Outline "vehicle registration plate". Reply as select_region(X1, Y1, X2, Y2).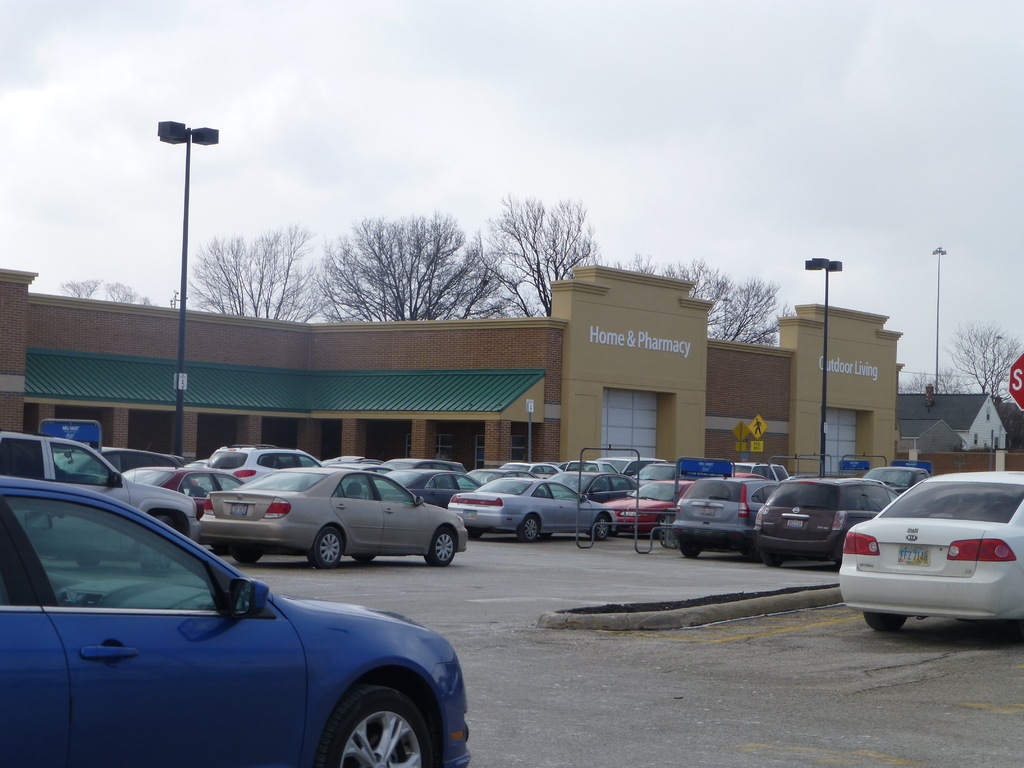
select_region(226, 501, 248, 517).
